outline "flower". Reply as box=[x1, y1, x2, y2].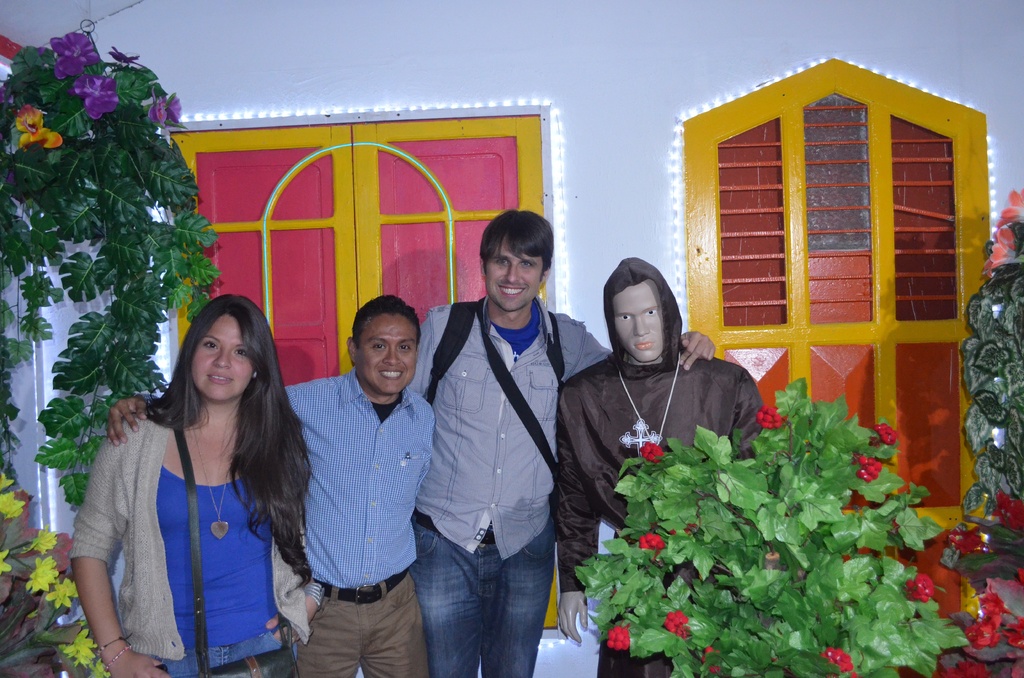
box=[13, 101, 63, 150].
